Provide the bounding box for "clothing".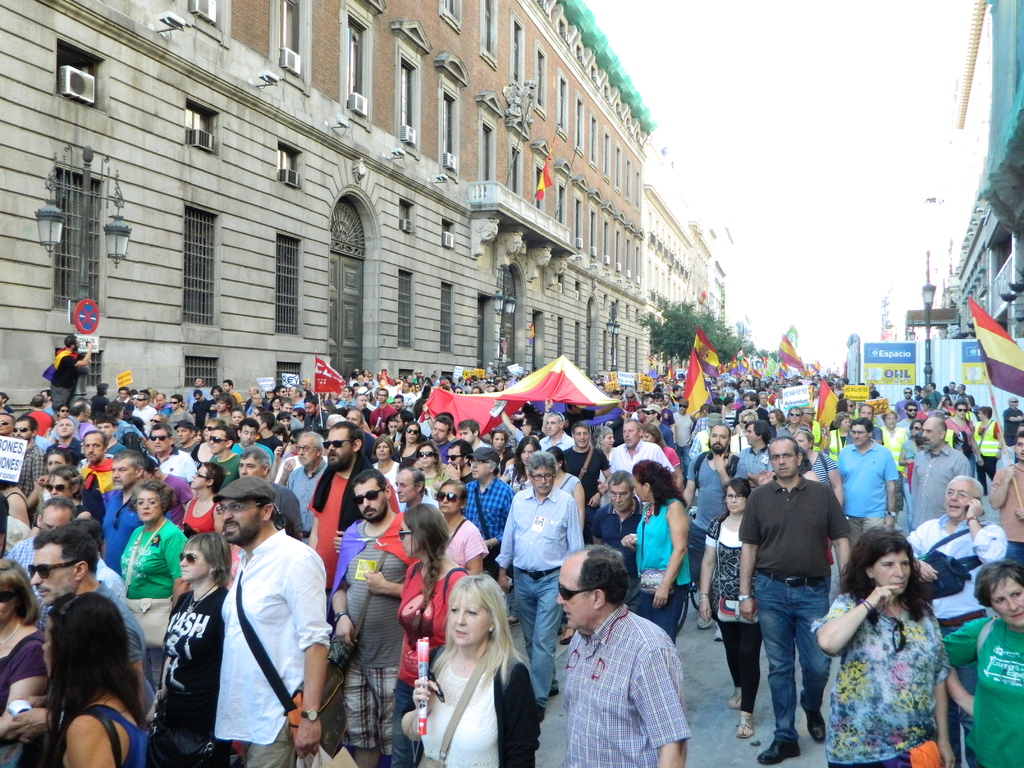
Rect(103, 489, 149, 571).
